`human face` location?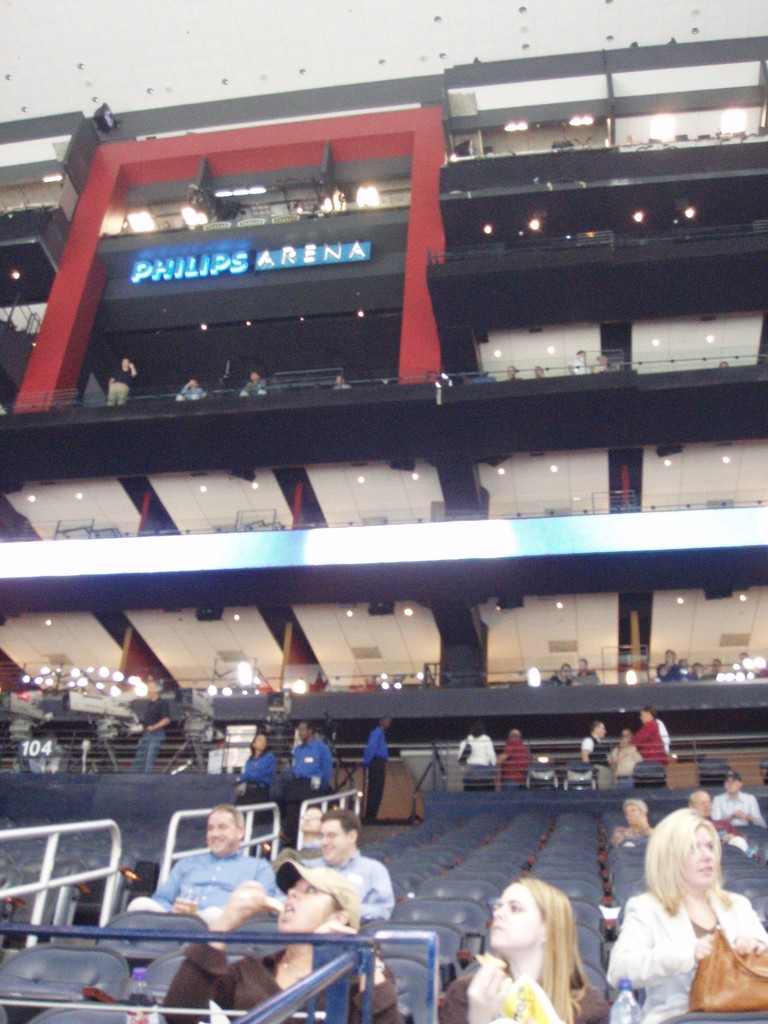
left=487, top=883, right=540, bottom=947
